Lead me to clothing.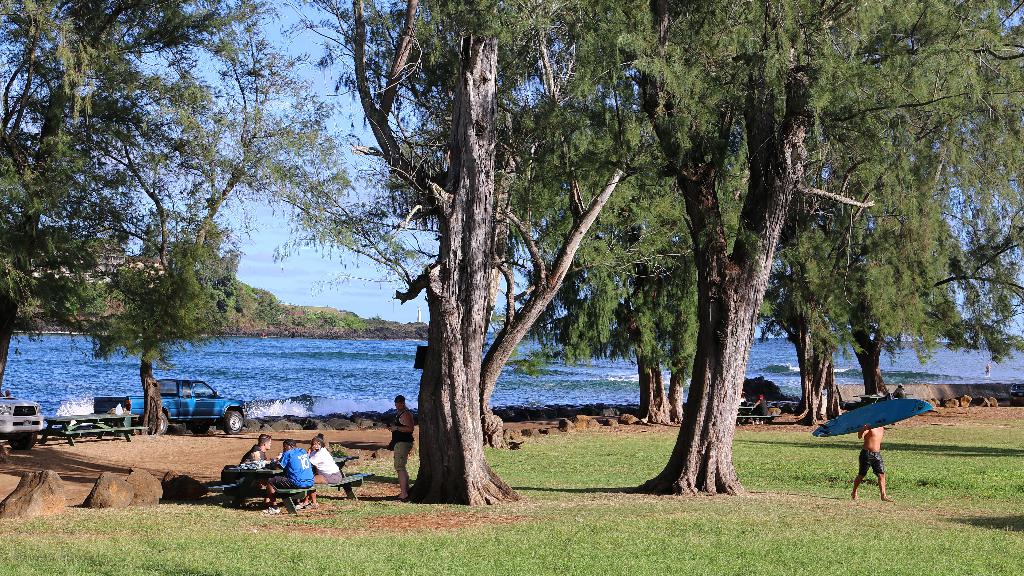
Lead to {"left": 856, "top": 447, "right": 895, "bottom": 481}.
